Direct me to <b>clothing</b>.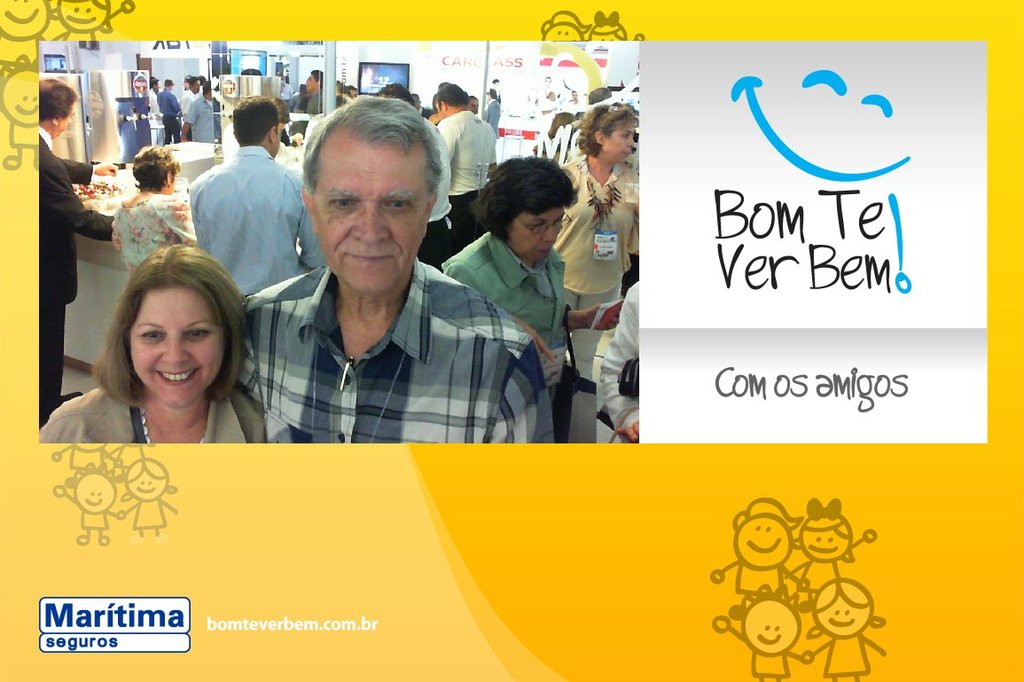
Direction: {"x1": 434, "y1": 113, "x2": 493, "y2": 255}.
